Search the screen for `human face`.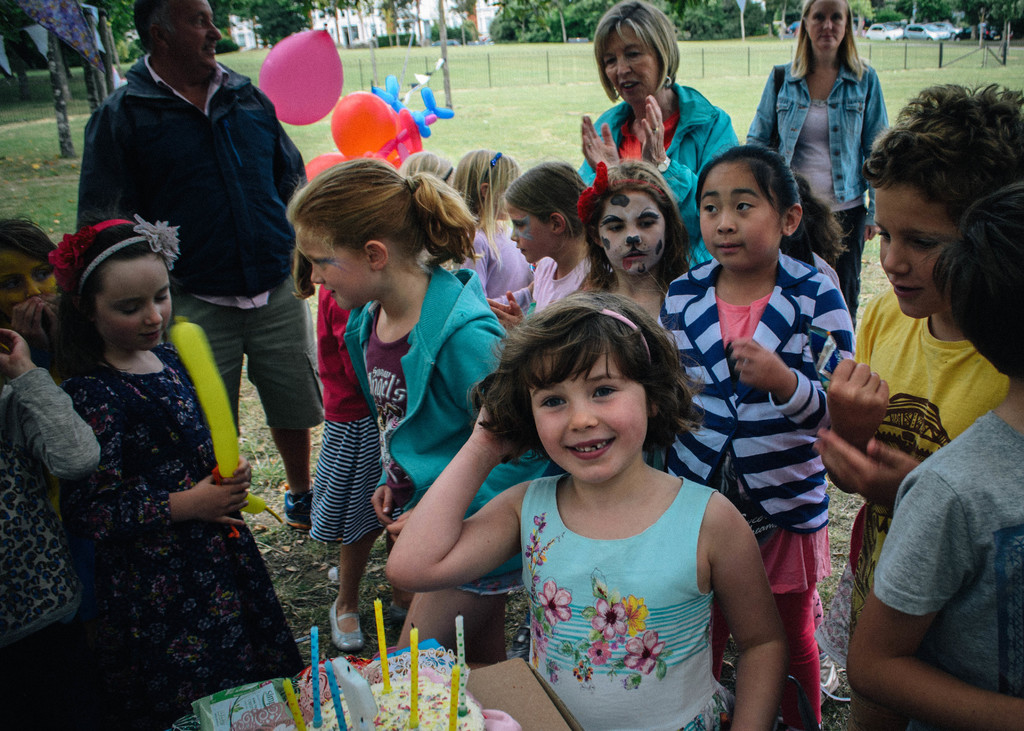
Found at (296,225,369,312).
